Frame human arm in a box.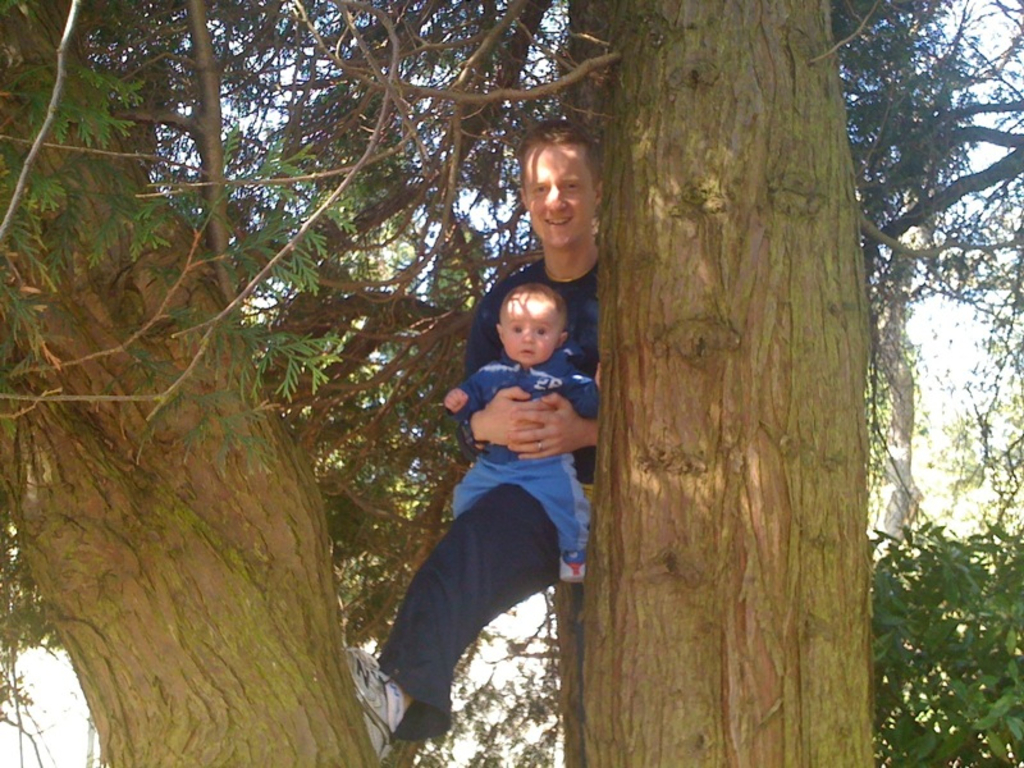
x1=503 y1=387 x2=603 y2=460.
